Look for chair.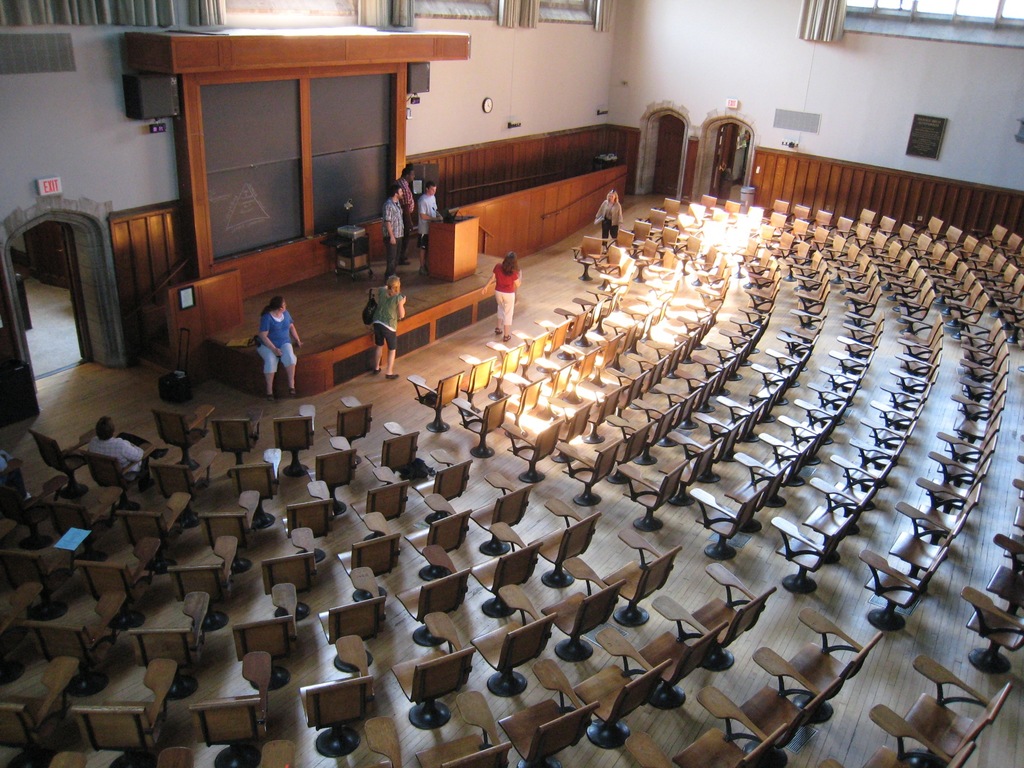
Found: detection(33, 428, 100, 499).
